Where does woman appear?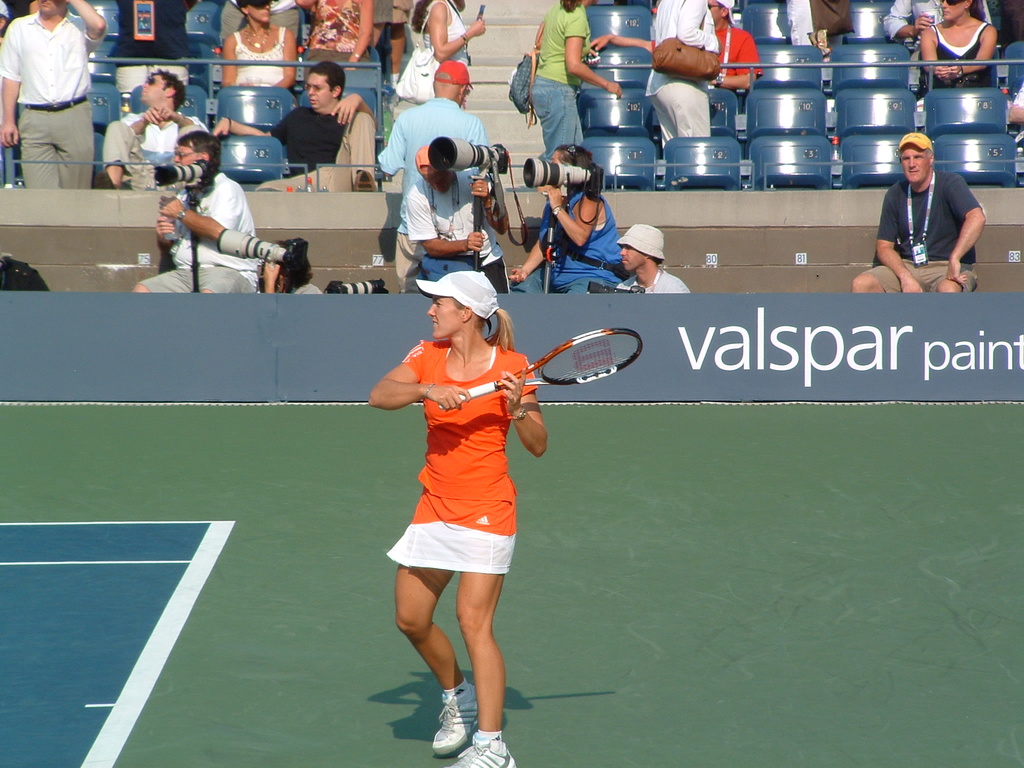
Appears at select_region(918, 0, 1000, 88).
